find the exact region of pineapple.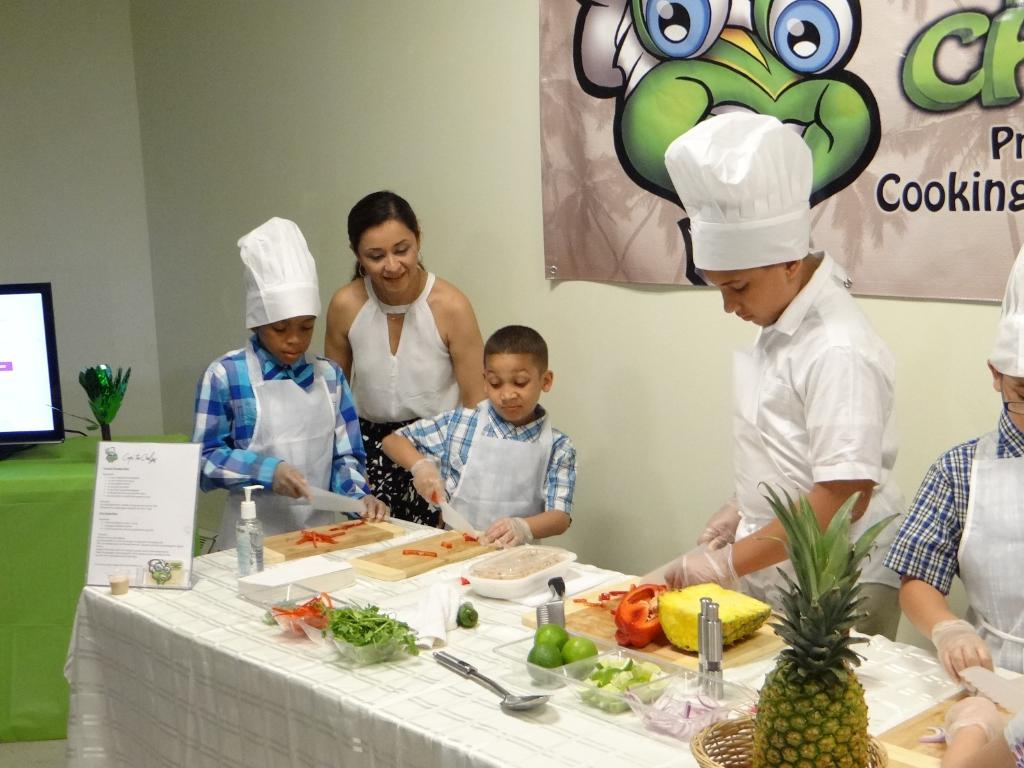
Exact region: box(752, 484, 911, 766).
